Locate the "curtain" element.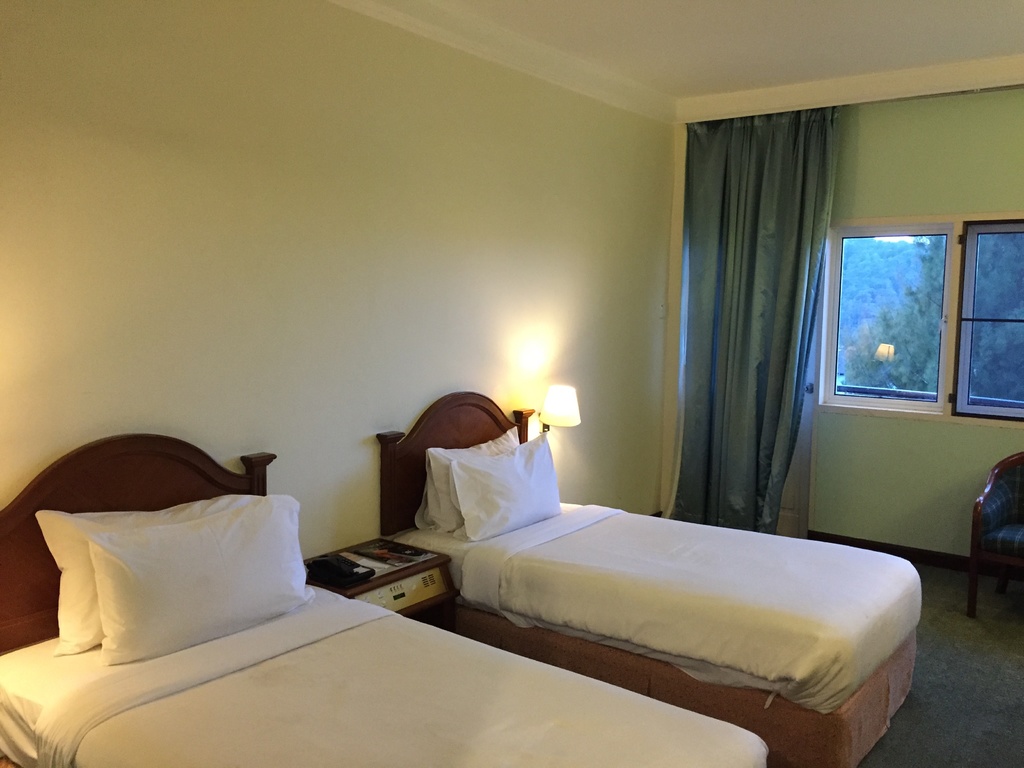
Element bbox: detection(685, 108, 826, 522).
